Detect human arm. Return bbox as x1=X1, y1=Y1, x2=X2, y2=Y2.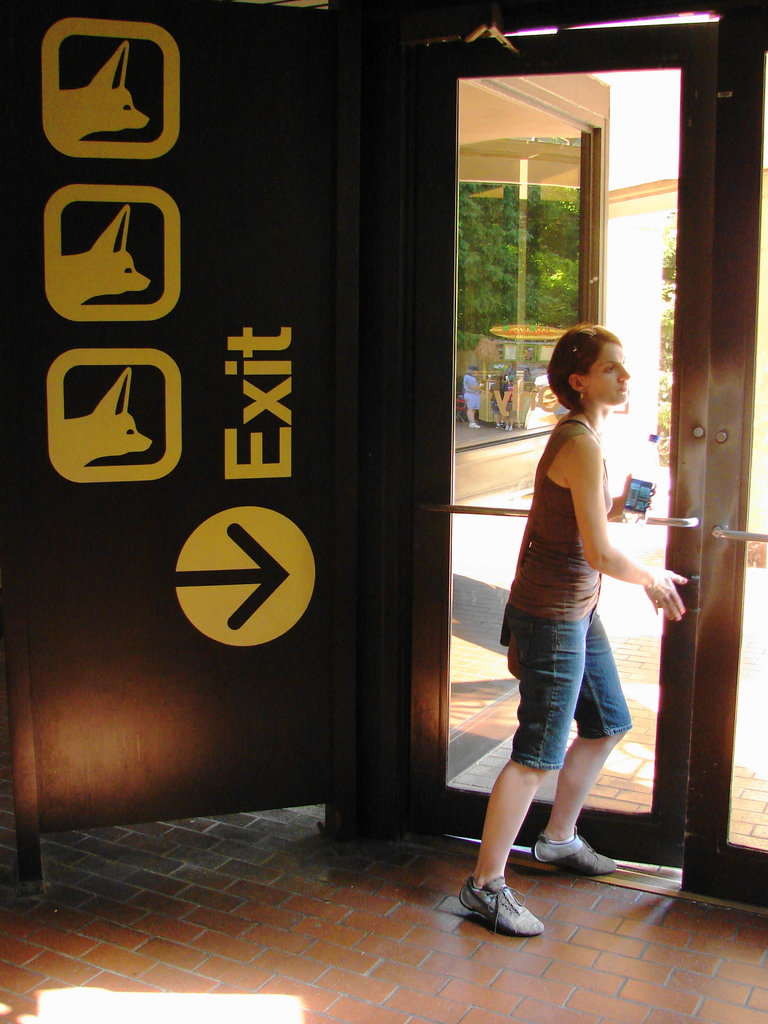
x1=595, y1=449, x2=667, y2=518.
